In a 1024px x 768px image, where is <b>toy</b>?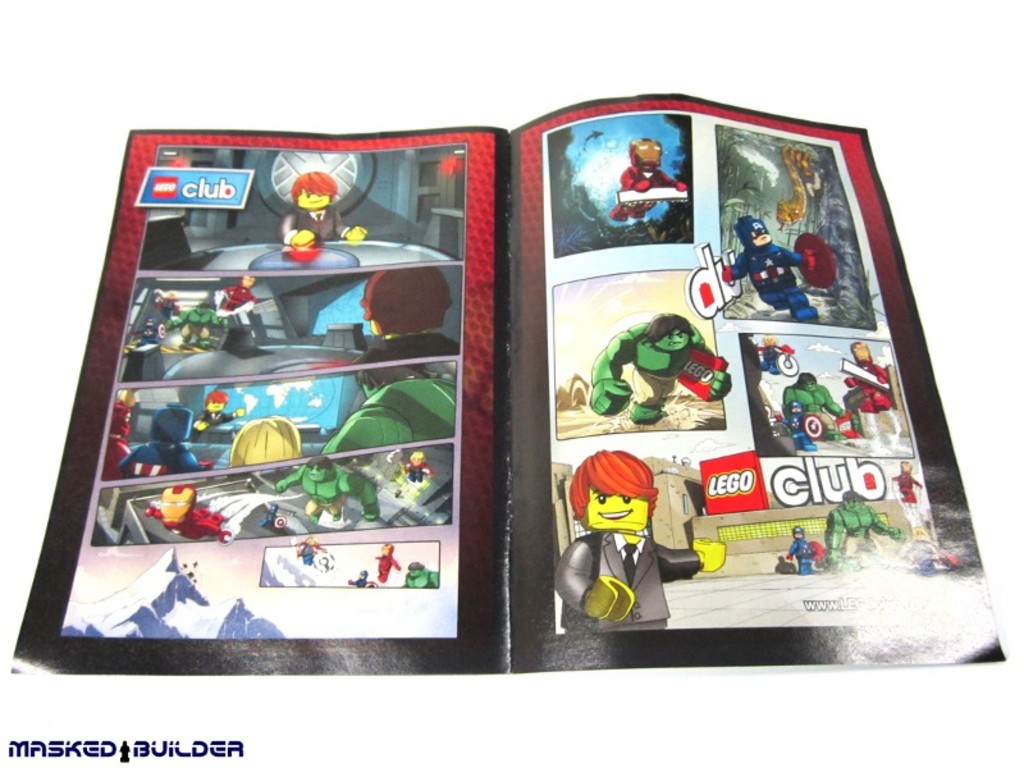
x1=785 y1=399 x2=805 y2=416.
